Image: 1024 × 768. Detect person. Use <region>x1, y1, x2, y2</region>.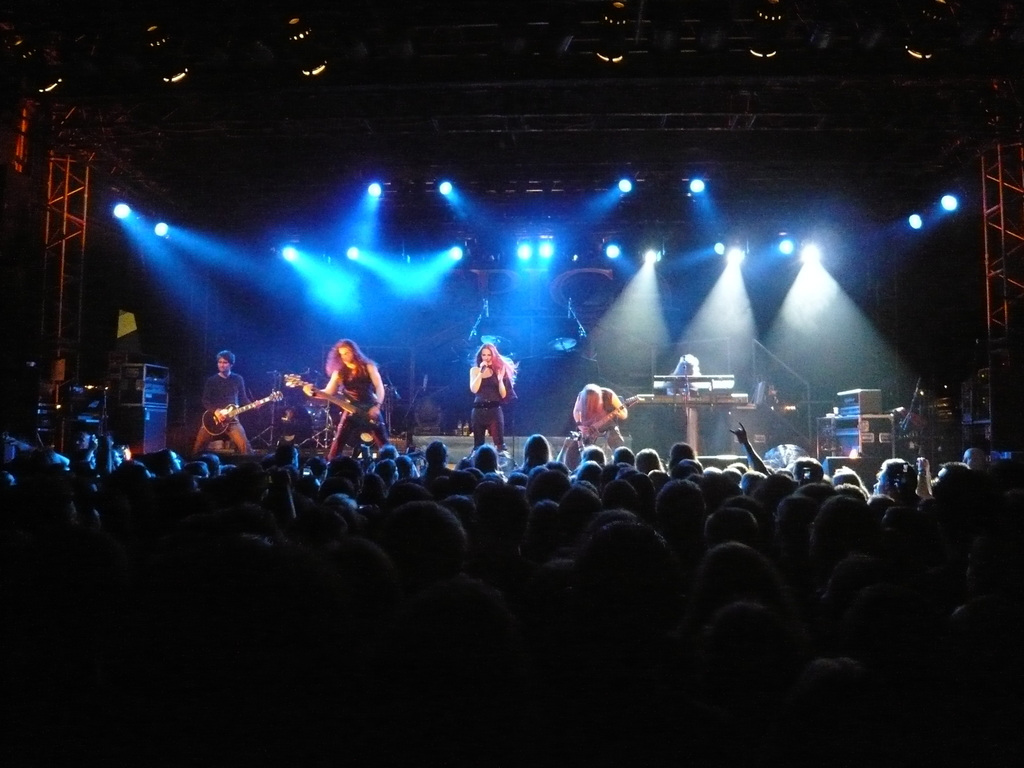
<region>749, 380, 774, 424</region>.
